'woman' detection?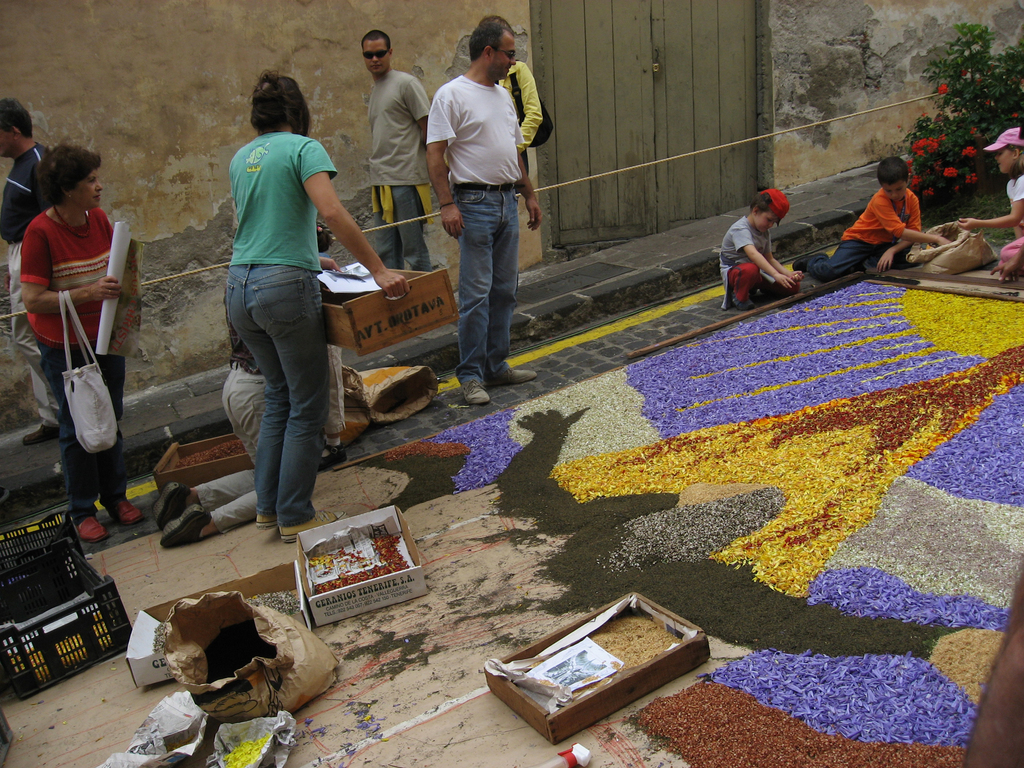
bbox=[220, 67, 412, 543]
